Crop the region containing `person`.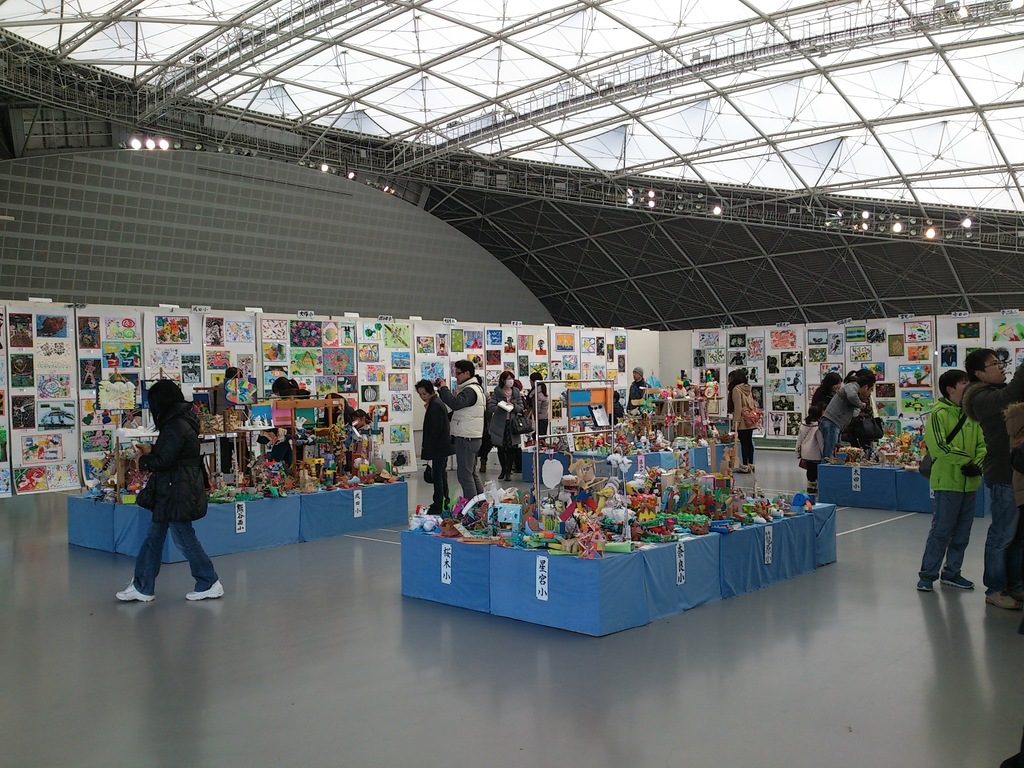
Crop region: {"x1": 605, "y1": 387, "x2": 627, "y2": 428}.
